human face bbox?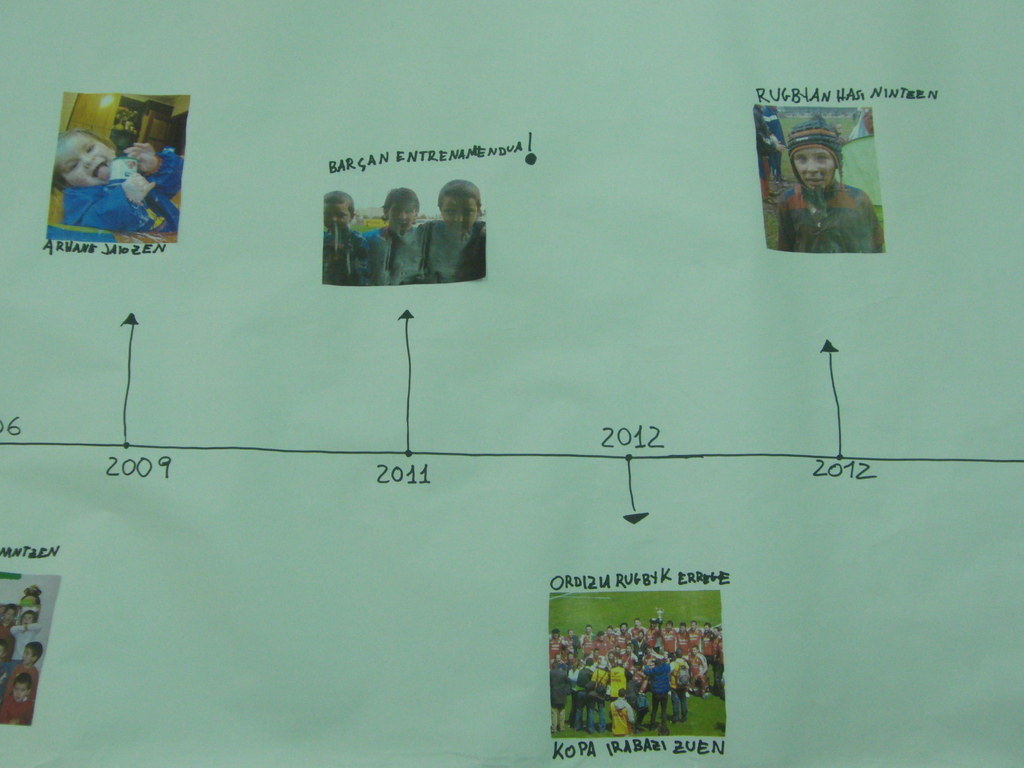
crop(323, 198, 349, 230)
